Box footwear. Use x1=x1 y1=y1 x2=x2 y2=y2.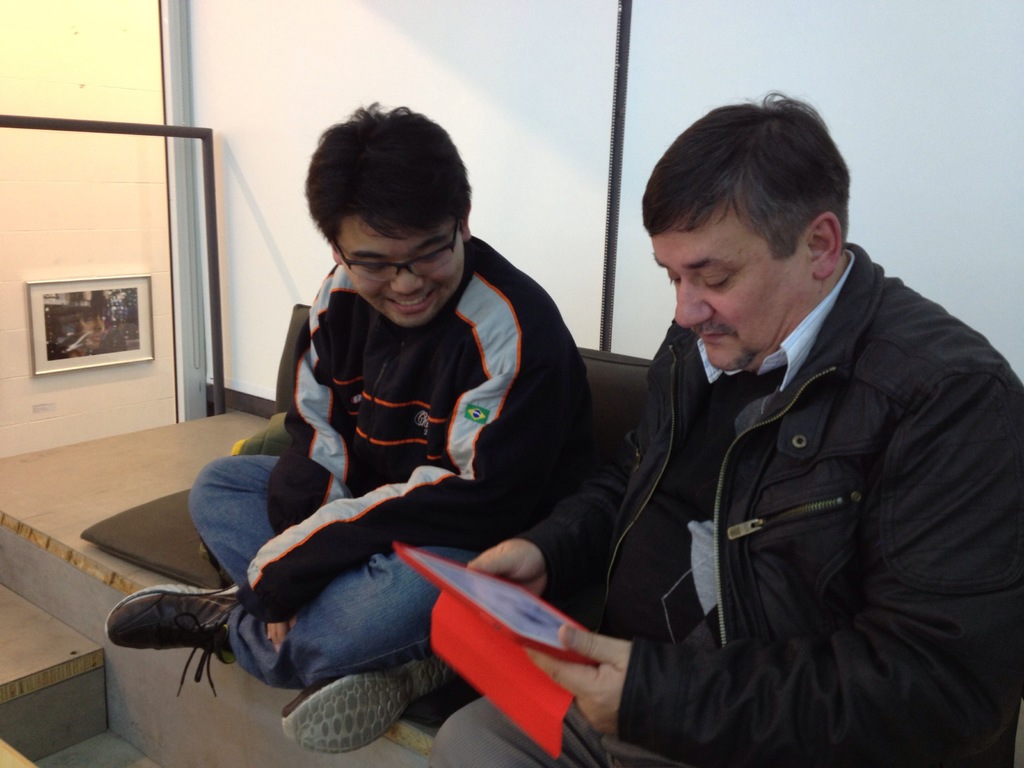
x1=281 y1=658 x2=461 y2=752.
